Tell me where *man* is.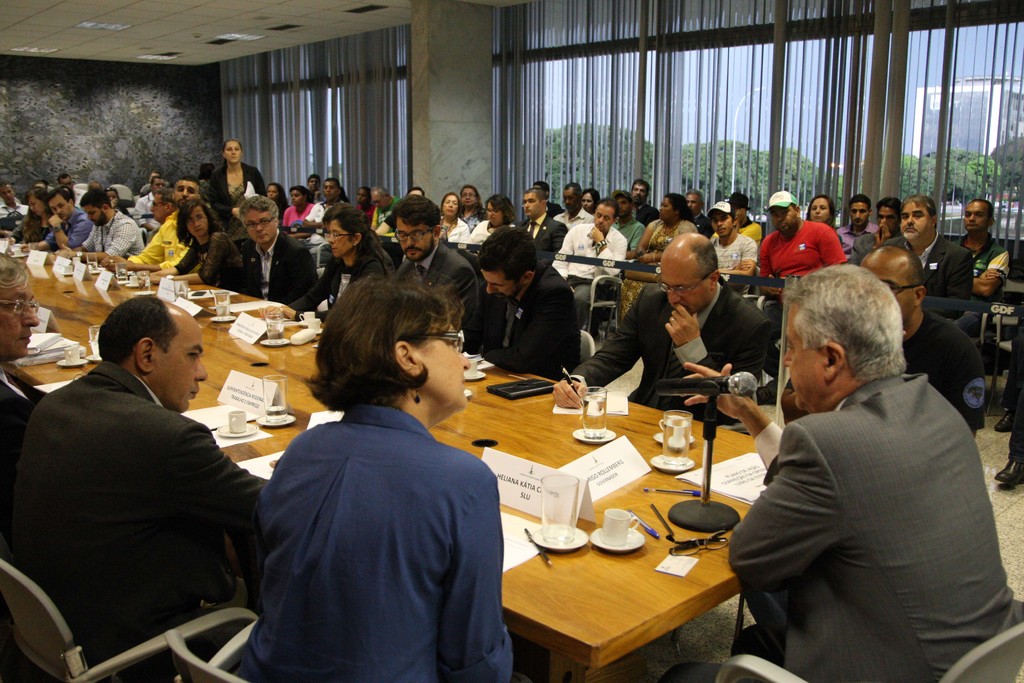
*man* is at 102:174:204:271.
